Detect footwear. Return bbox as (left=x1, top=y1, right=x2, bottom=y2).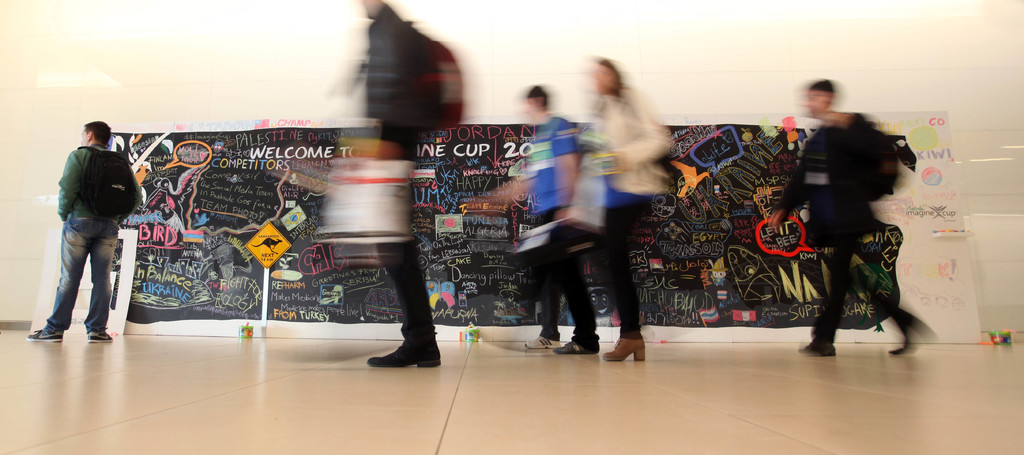
(left=368, top=339, right=445, bottom=368).
